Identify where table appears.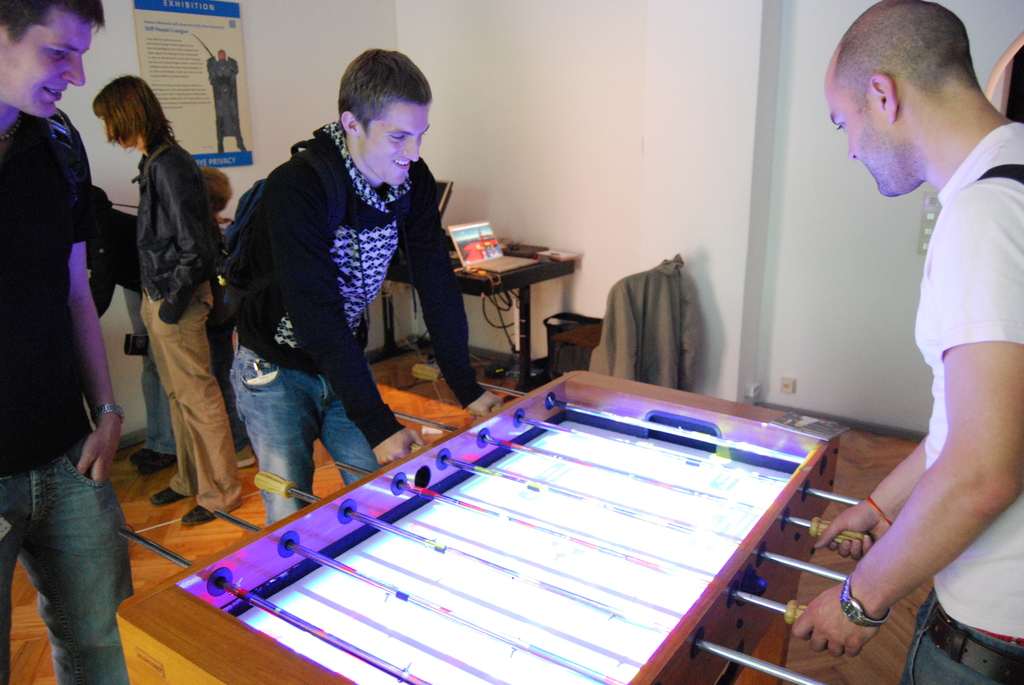
Appears at box=[373, 219, 576, 388].
